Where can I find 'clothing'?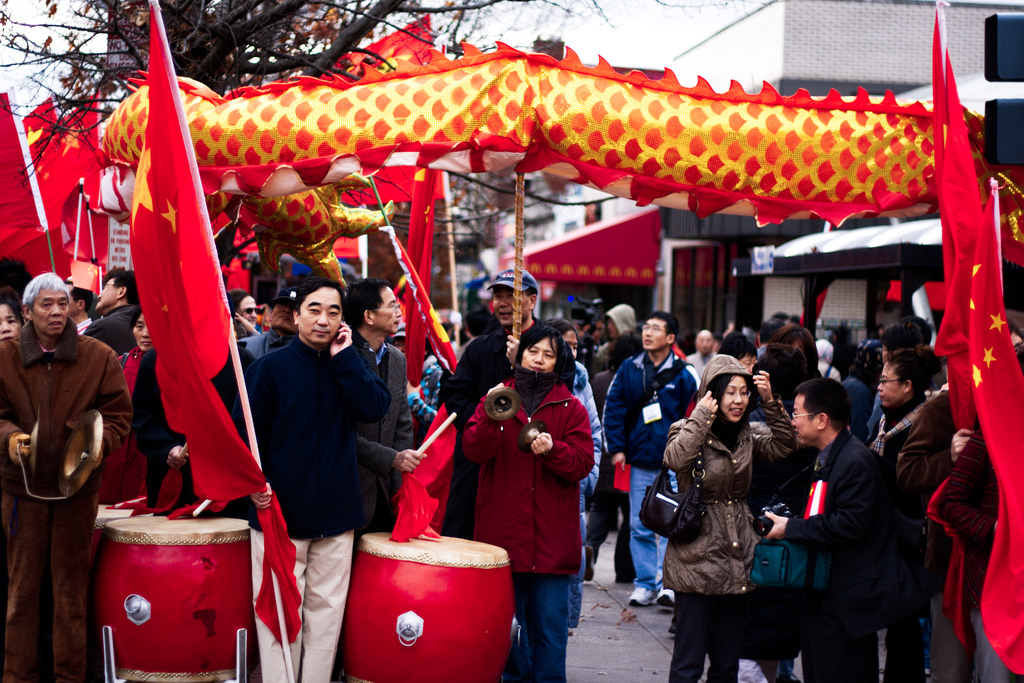
You can find it at <bbox>666, 345, 795, 588</bbox>.
